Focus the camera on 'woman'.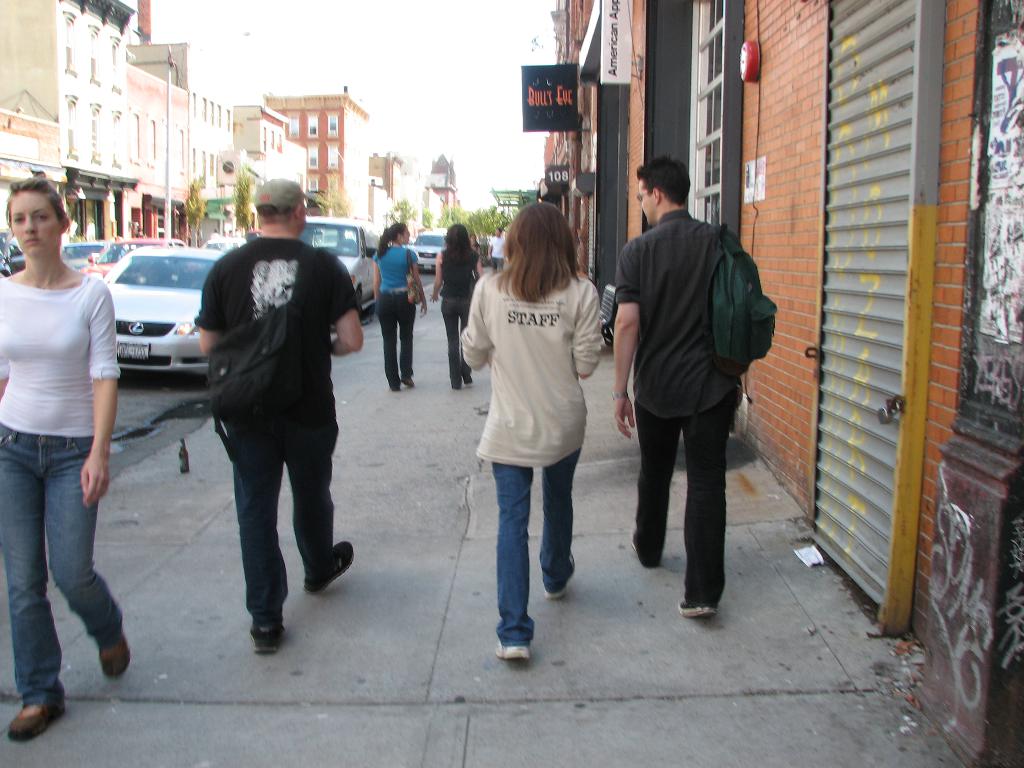
Focus region: {"x1": 0, "y1": 177, "x2": 133, "y2": 742}.
